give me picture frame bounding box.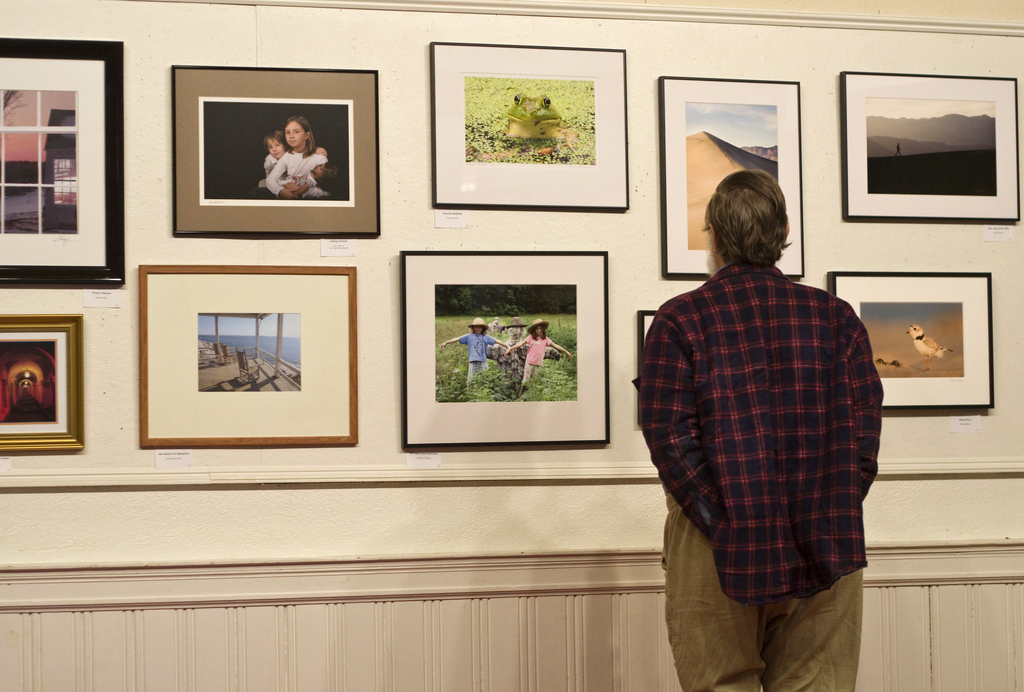
box(636, 307, 660, 356).
